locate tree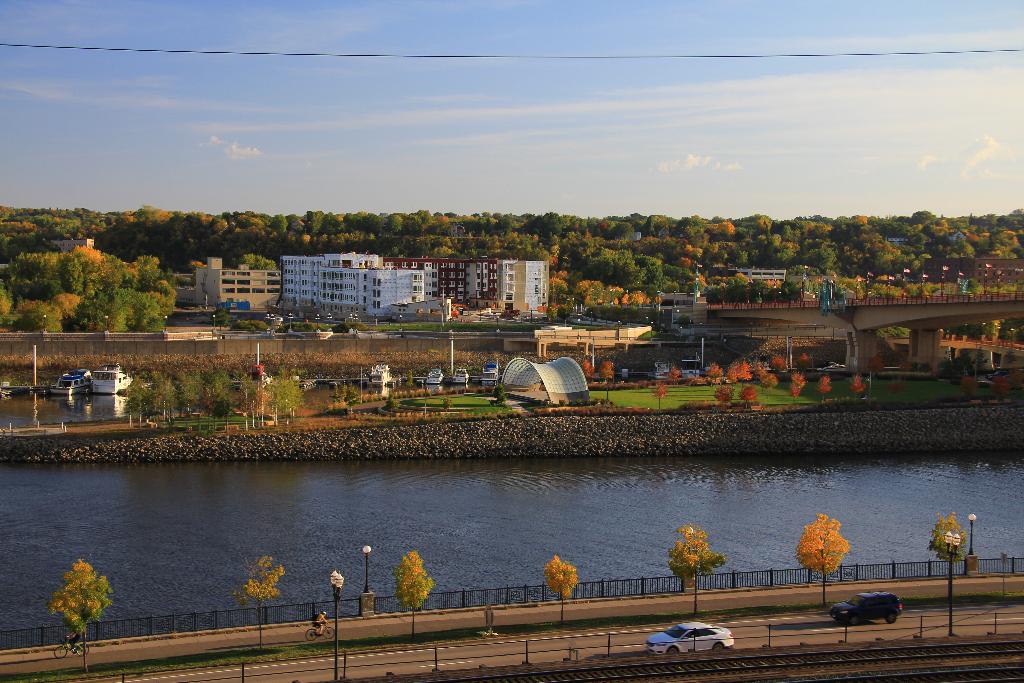
247:553:276:644
